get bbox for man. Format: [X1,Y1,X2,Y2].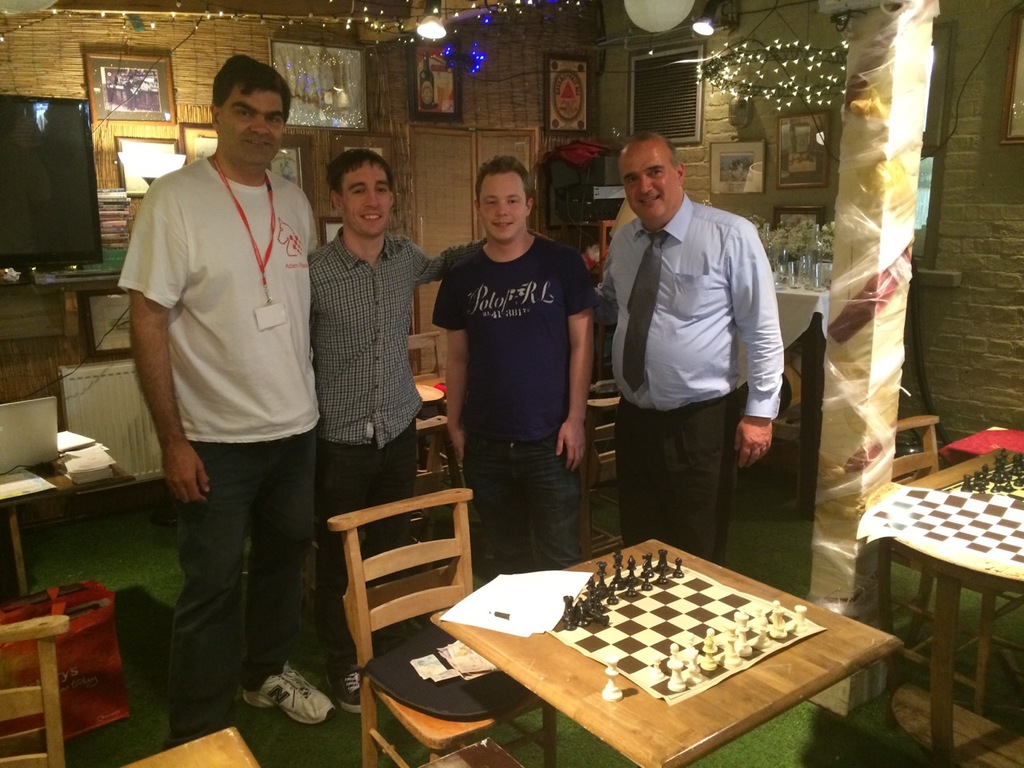
[301,150,478,717].
